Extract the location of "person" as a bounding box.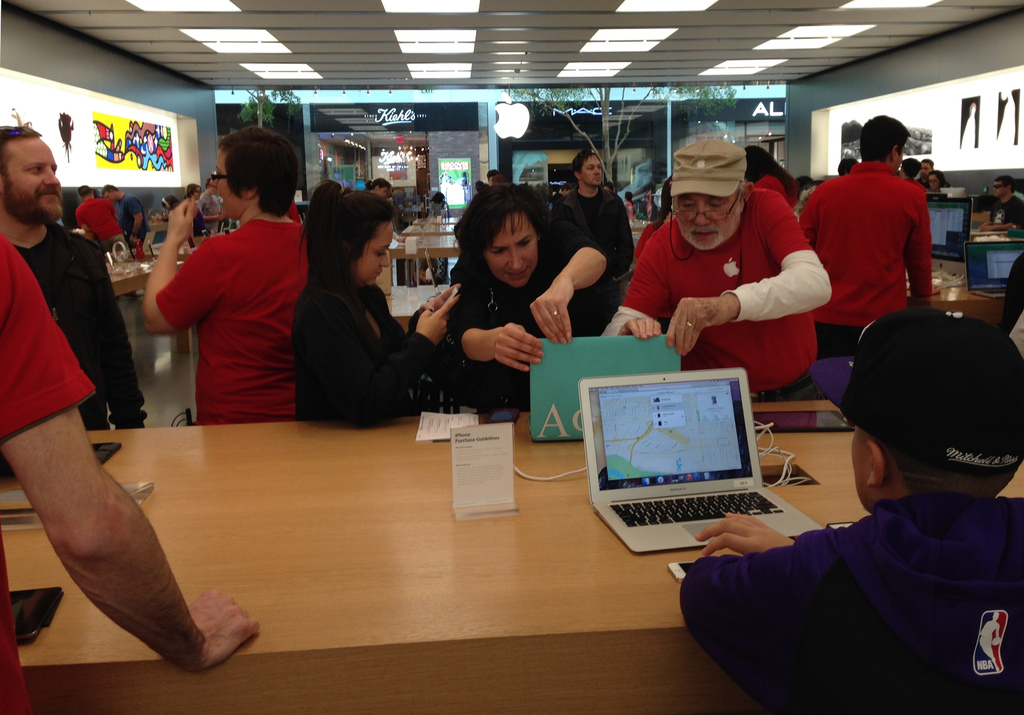
(x1=184, y1=184, x2=196, y2=236).
